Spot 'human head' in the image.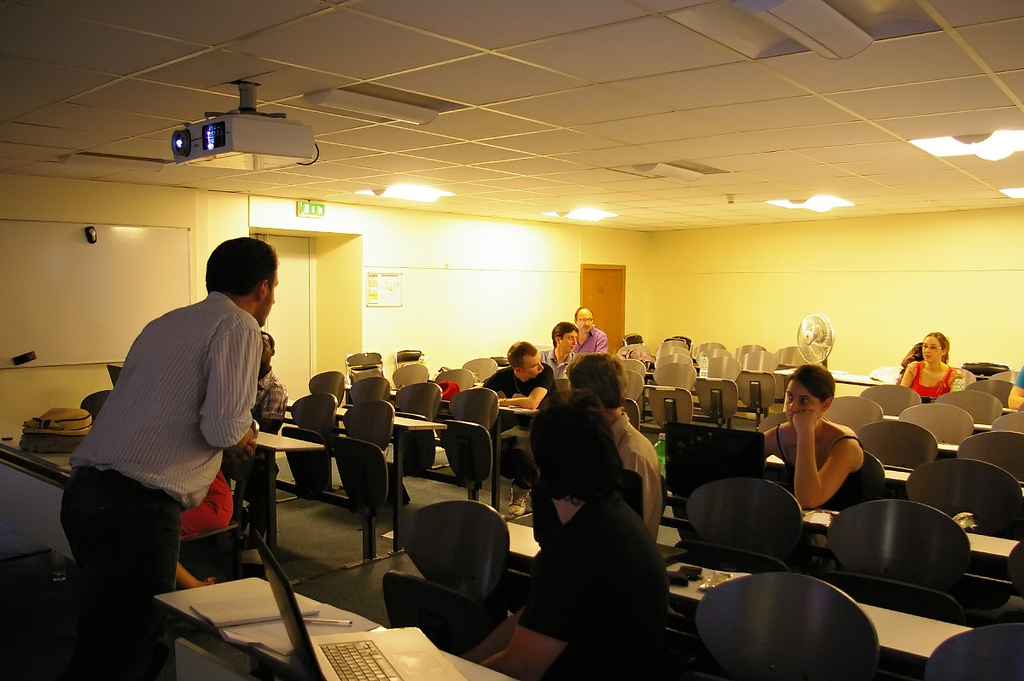
'human head' found at <region>921, 331, 949, 363</region>.
